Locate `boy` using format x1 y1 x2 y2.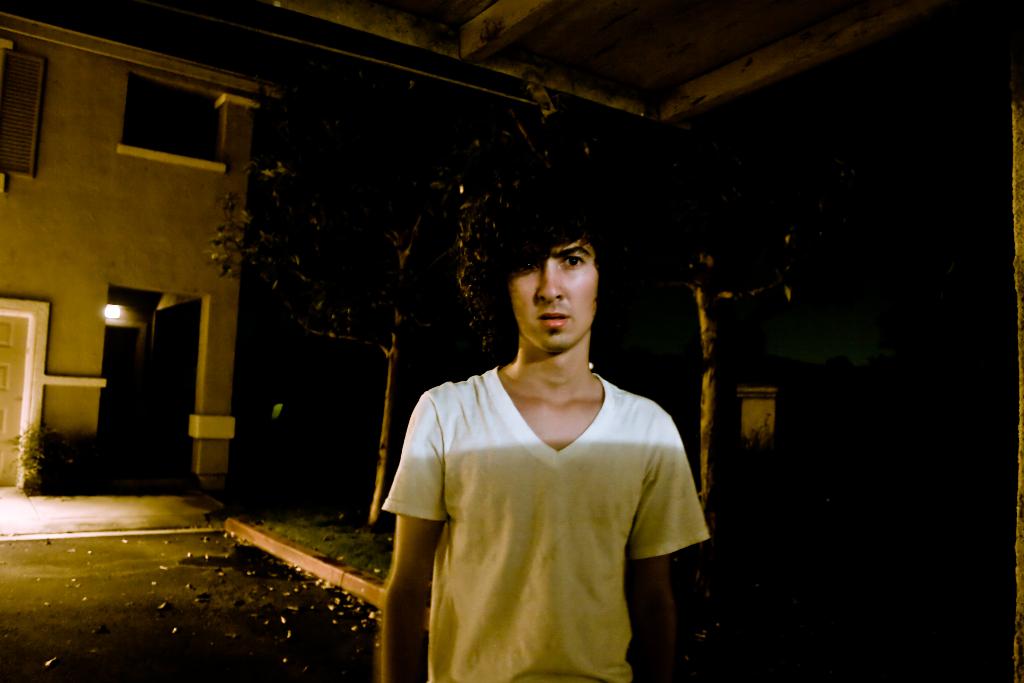
380 190 718 682.
